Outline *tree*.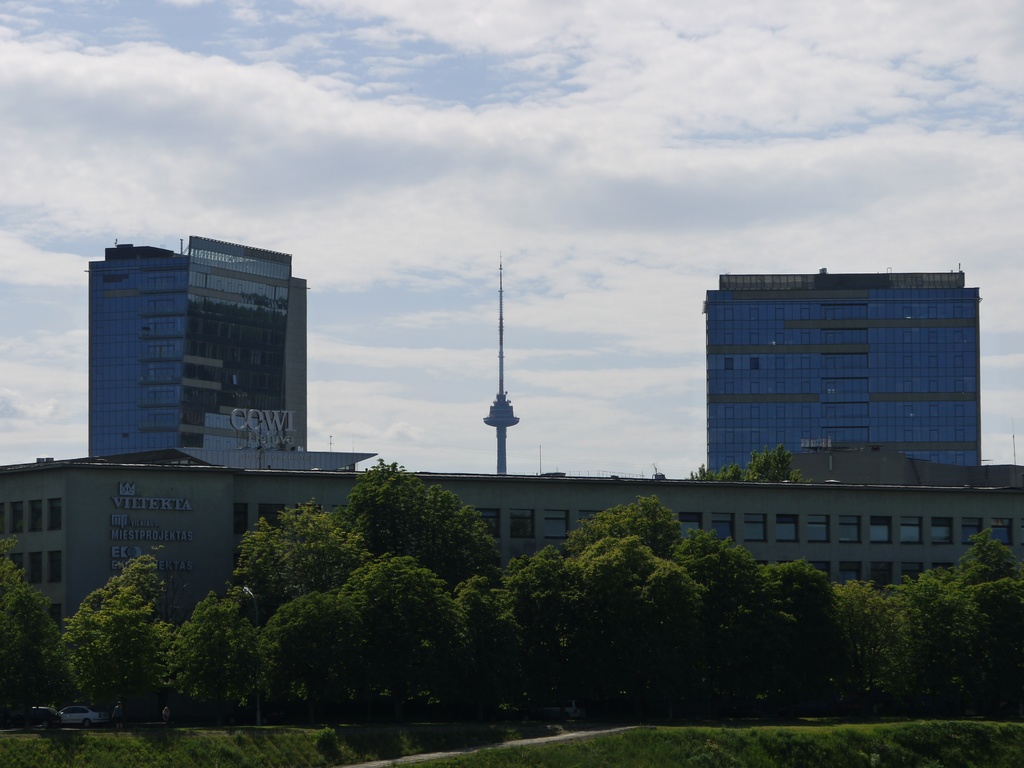
Outline: <bbox>255, 587, 361, 724</bbox>.
